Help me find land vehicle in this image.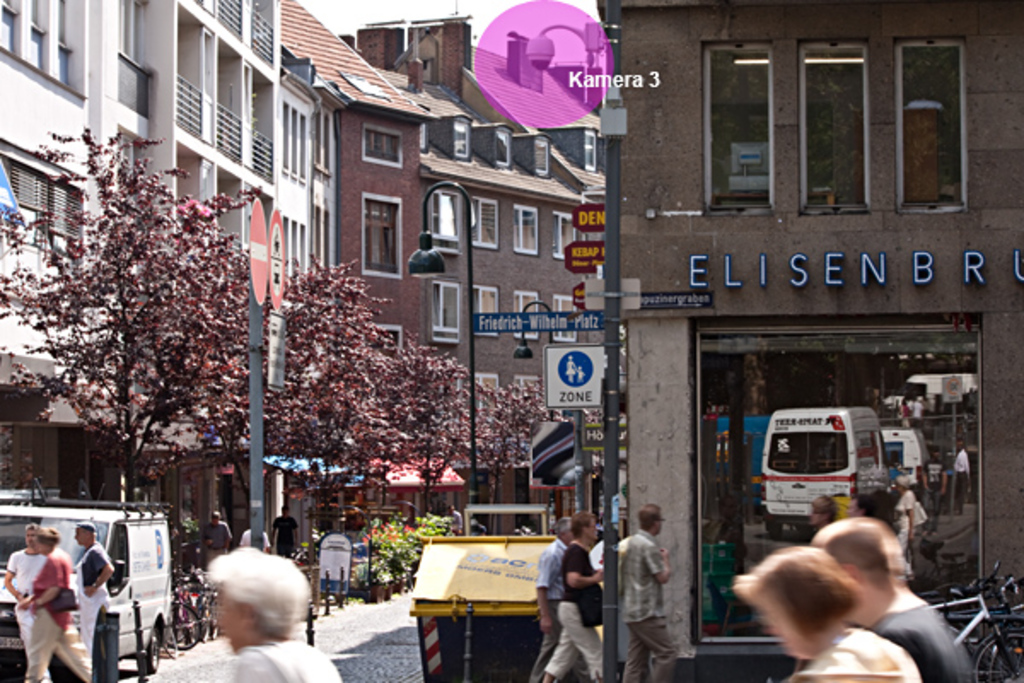
Found it: {"left": 930, "top": 563, "right": 1022, "bottom": 681}.
